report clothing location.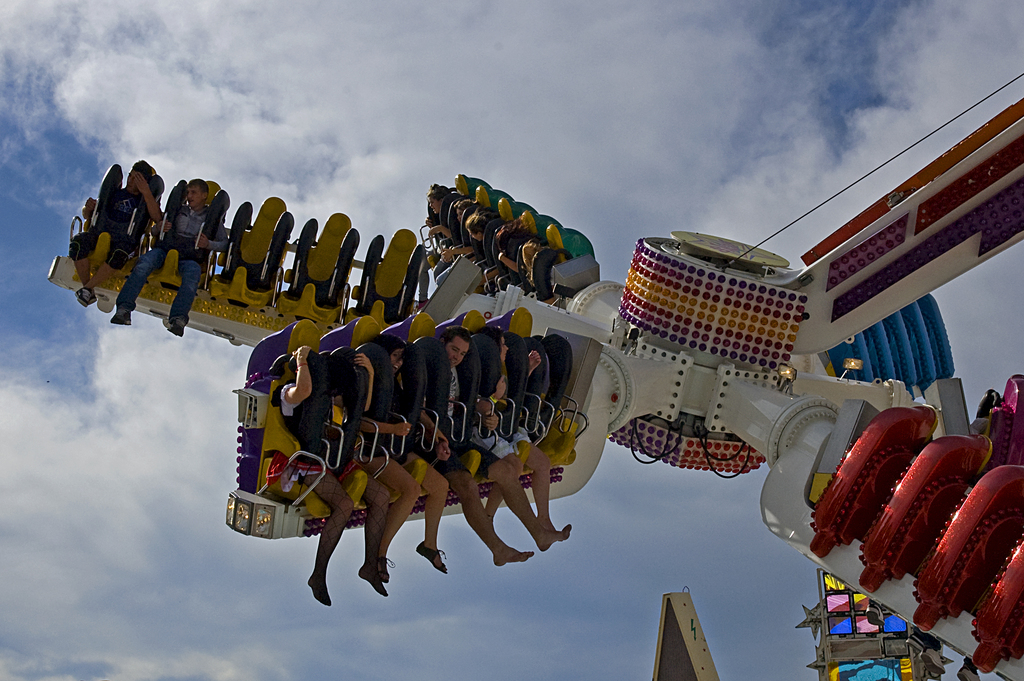
Report: (266,380,364,491).
